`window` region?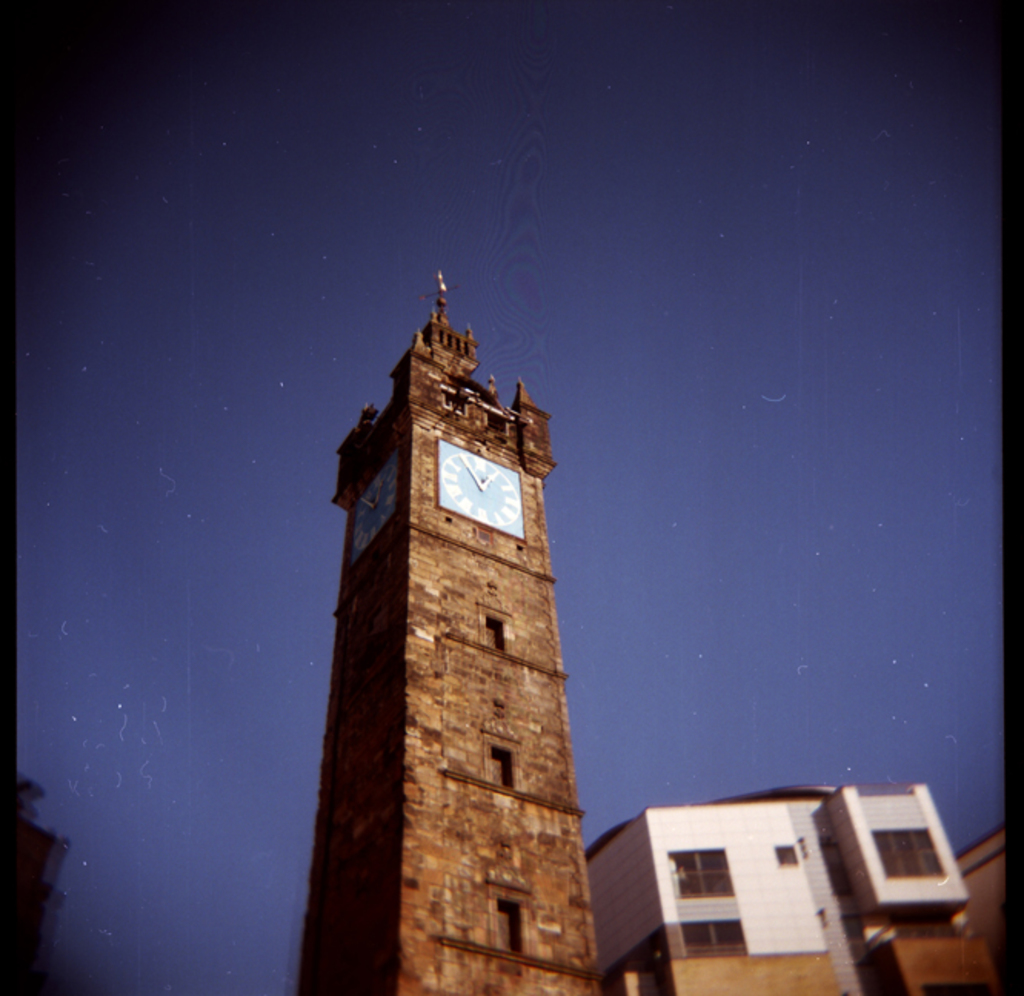
pyautogui.locateOnScreen(492, 899, 521, 954)
